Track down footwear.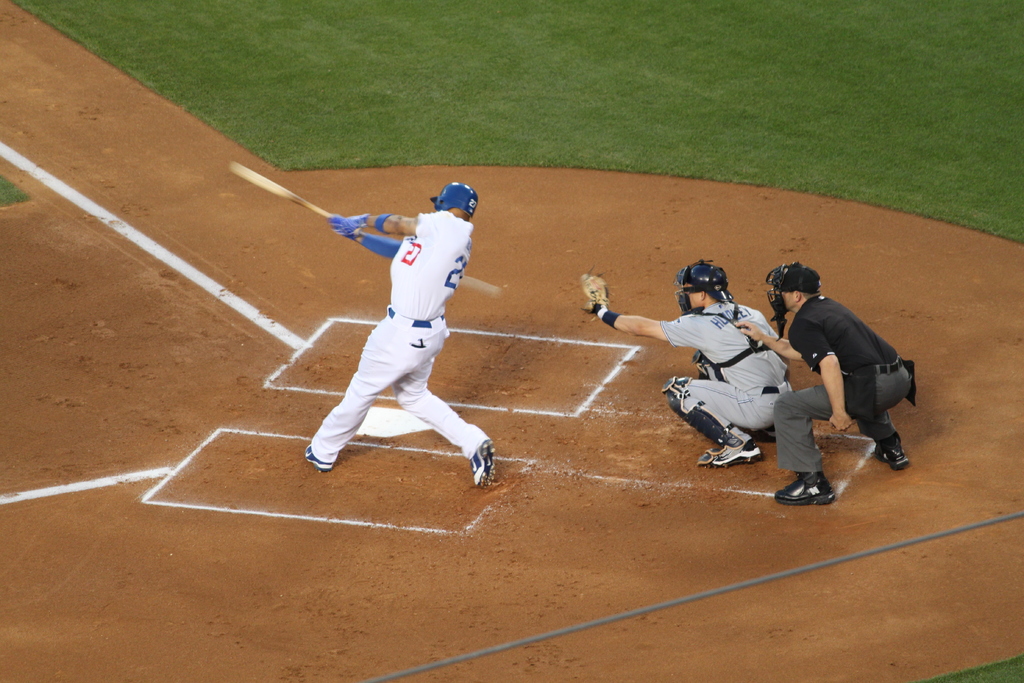
Tracked to select_region(701, 441, 763, 470).
